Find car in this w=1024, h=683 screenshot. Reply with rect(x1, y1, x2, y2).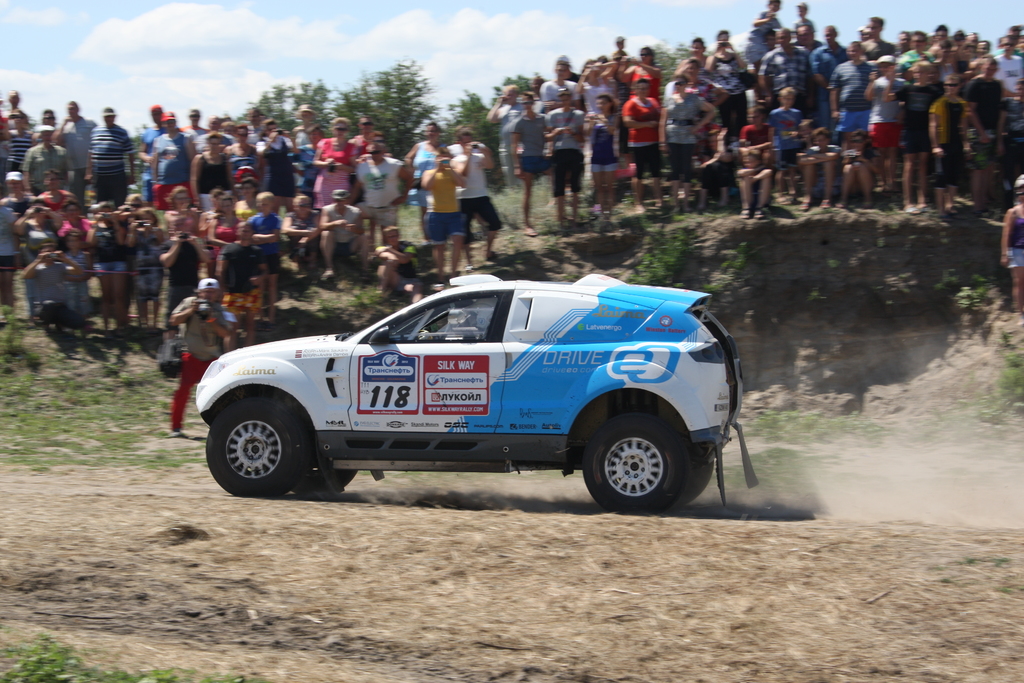
rect(163, 247, 758, 514).
